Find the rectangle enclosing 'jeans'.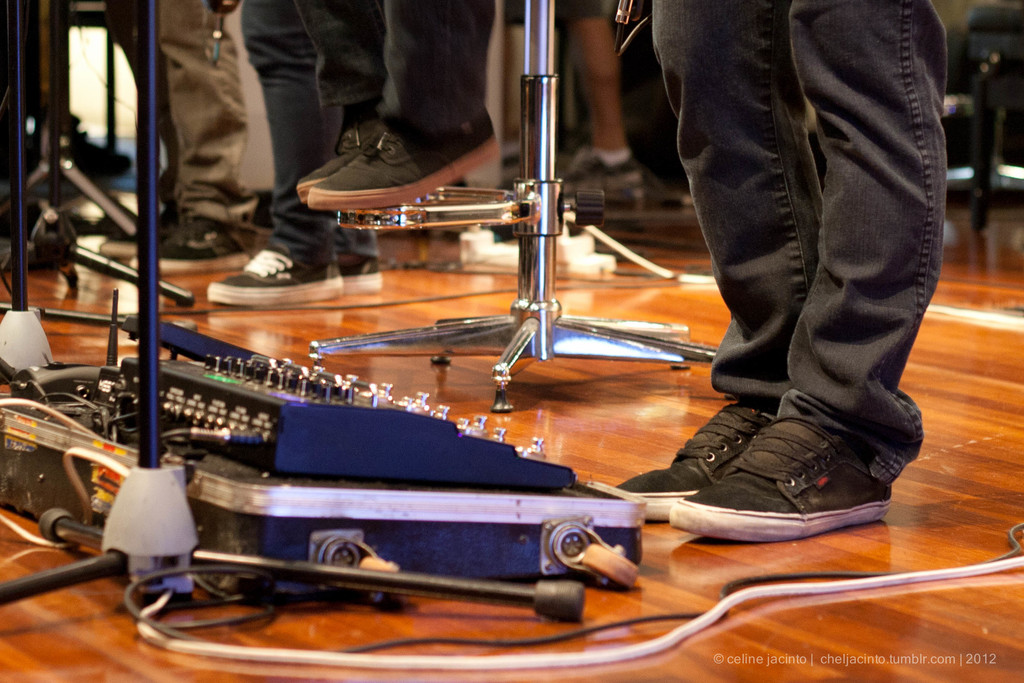
244, 0, 380, 266.
